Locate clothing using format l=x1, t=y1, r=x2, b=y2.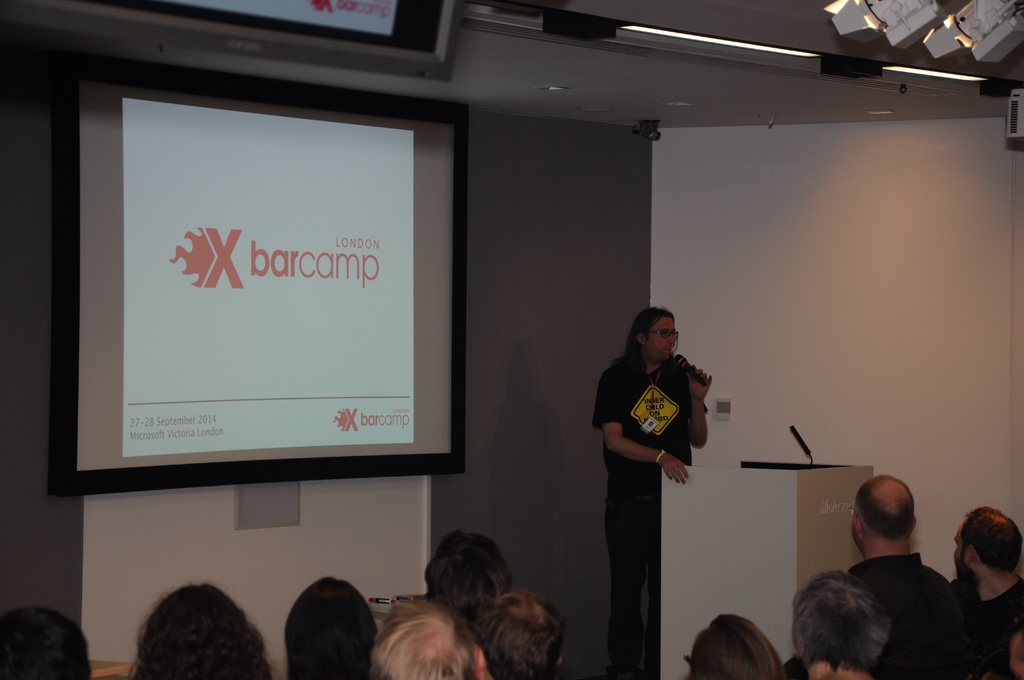
l=851, t=549, r=963, b=676.
